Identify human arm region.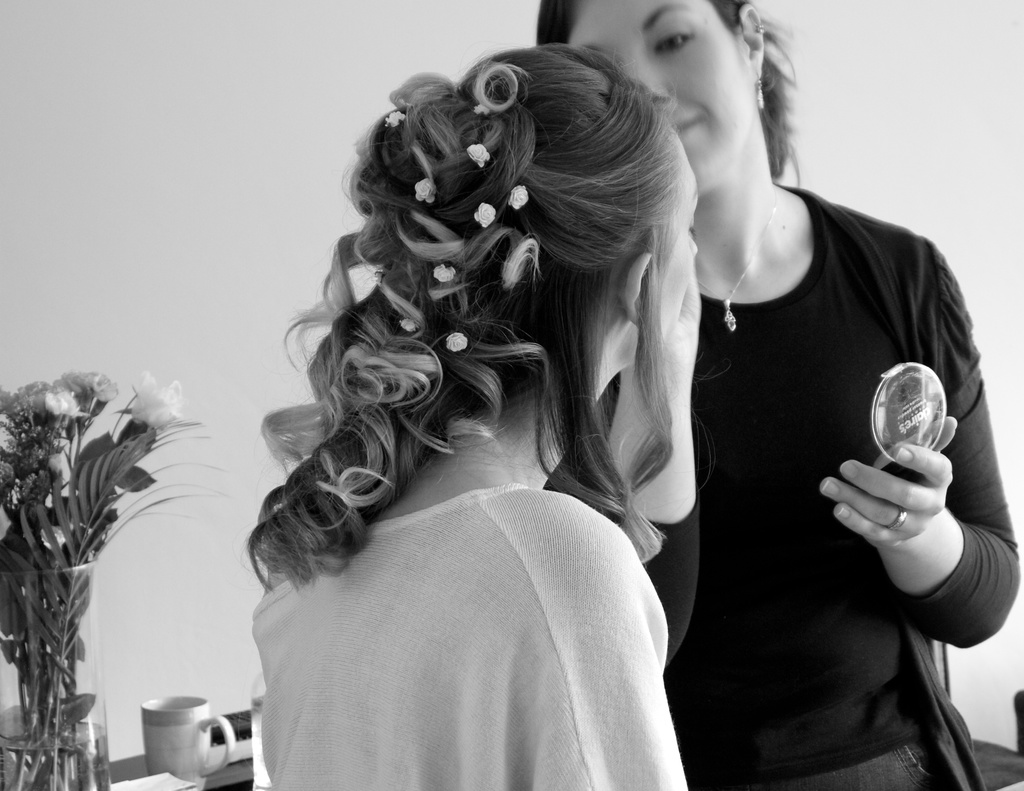
Region: box(504, 488, 694, 790).
